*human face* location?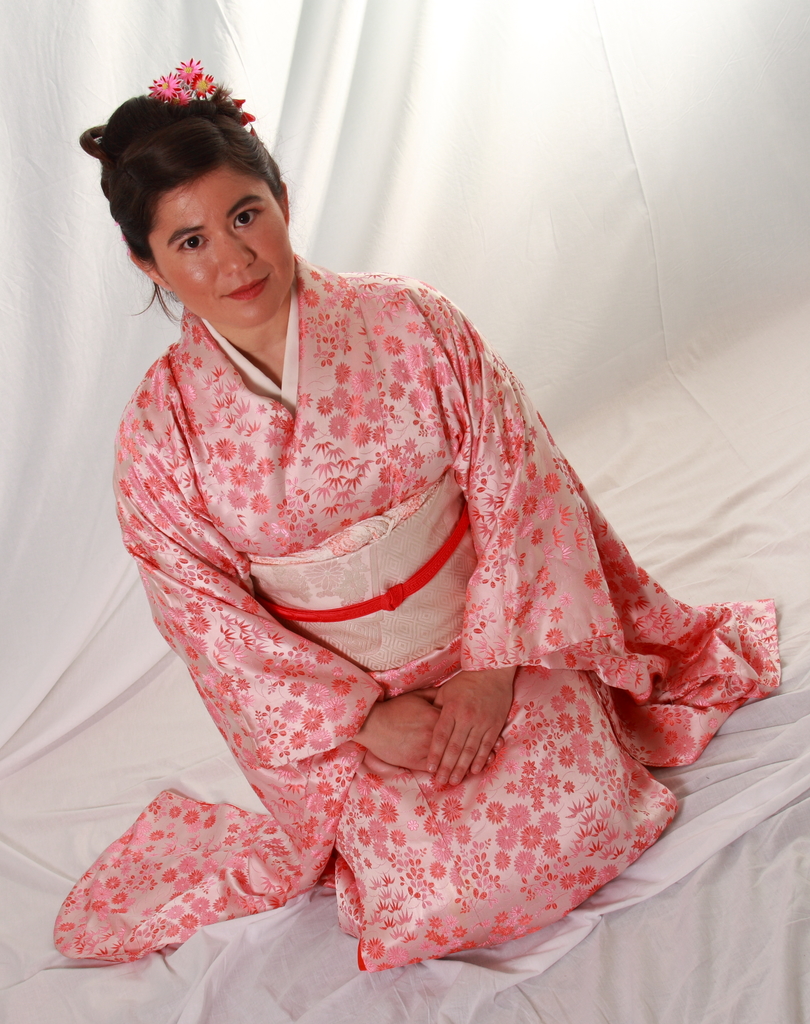
crop(140, 162, 298, 332)
